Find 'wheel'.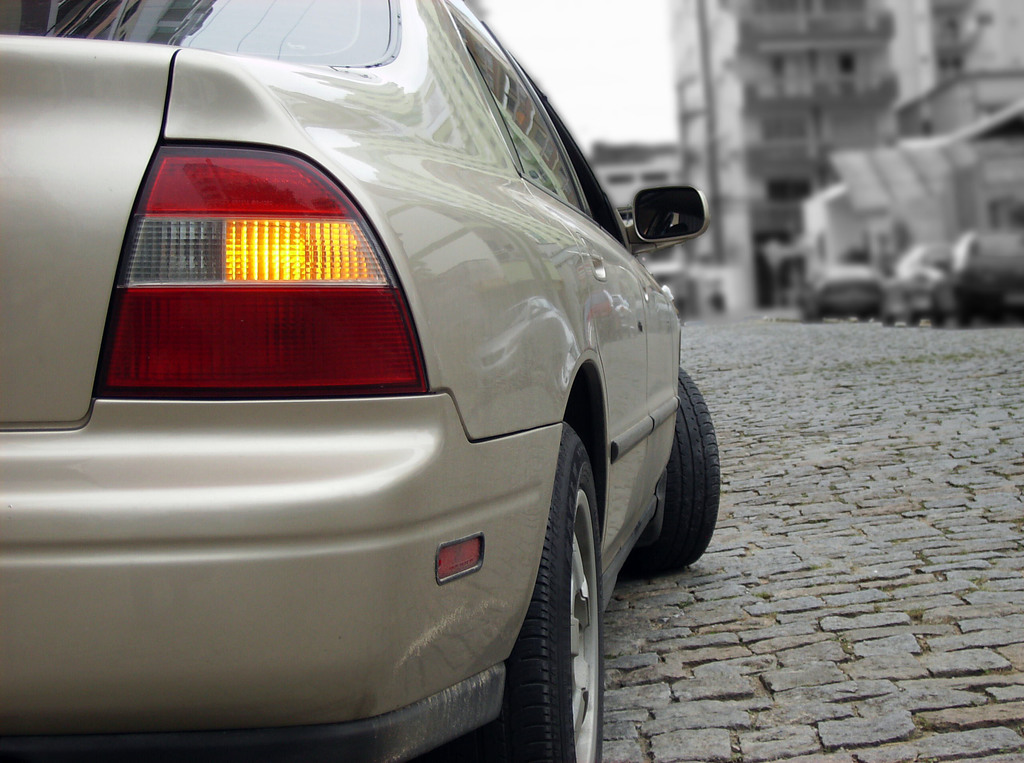
627:362:720:591.
